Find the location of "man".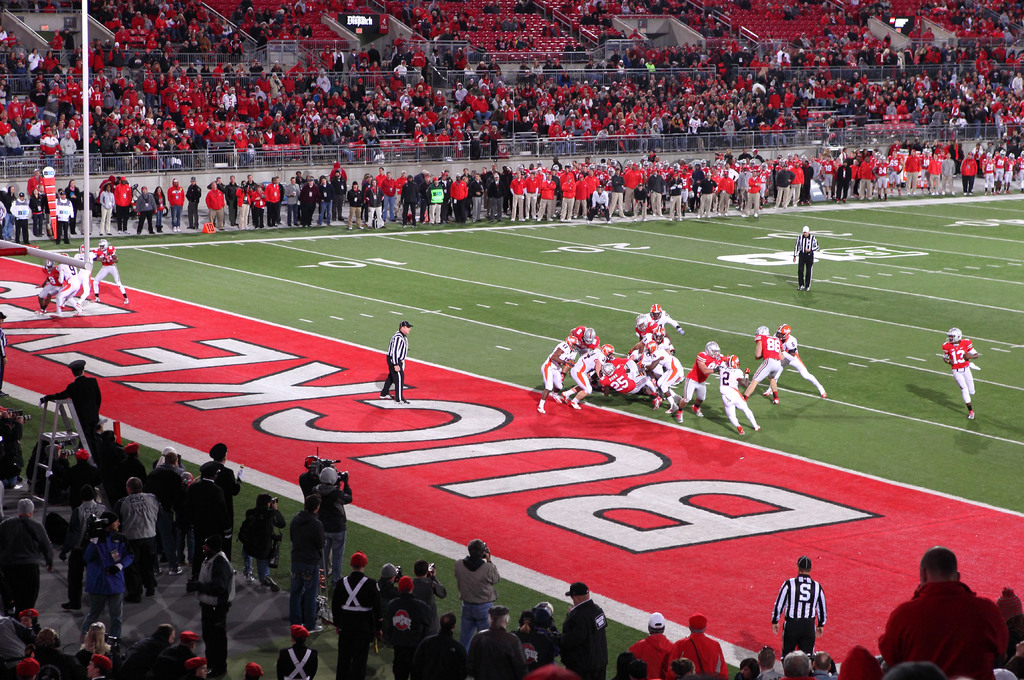
Location: 501/16/510/33.
